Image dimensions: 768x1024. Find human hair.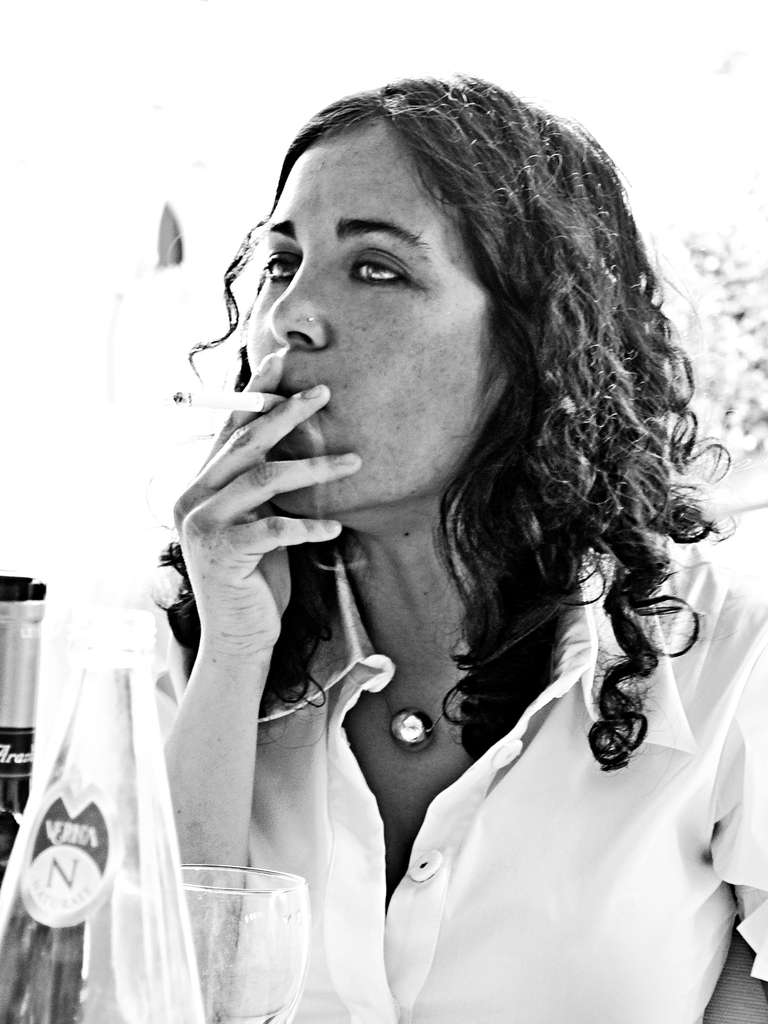
box(164, 40, 722, 803).
